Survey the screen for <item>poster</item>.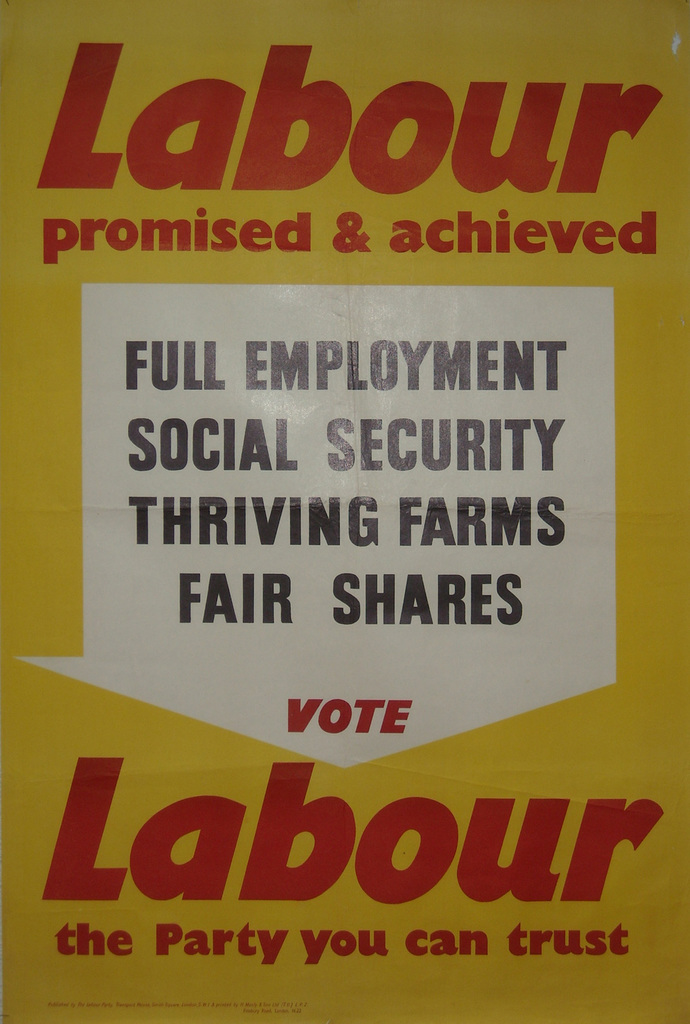
Survey found: box(0, 0, 689, 1023).
